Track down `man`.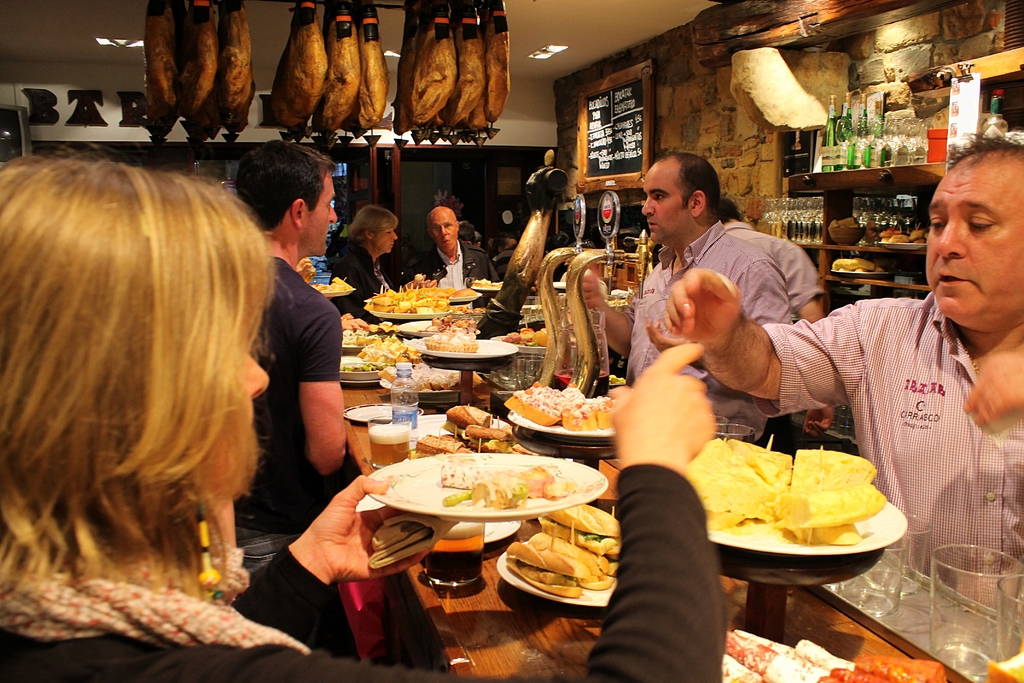
Tracked to BBox(717, 199, 833, 437).
